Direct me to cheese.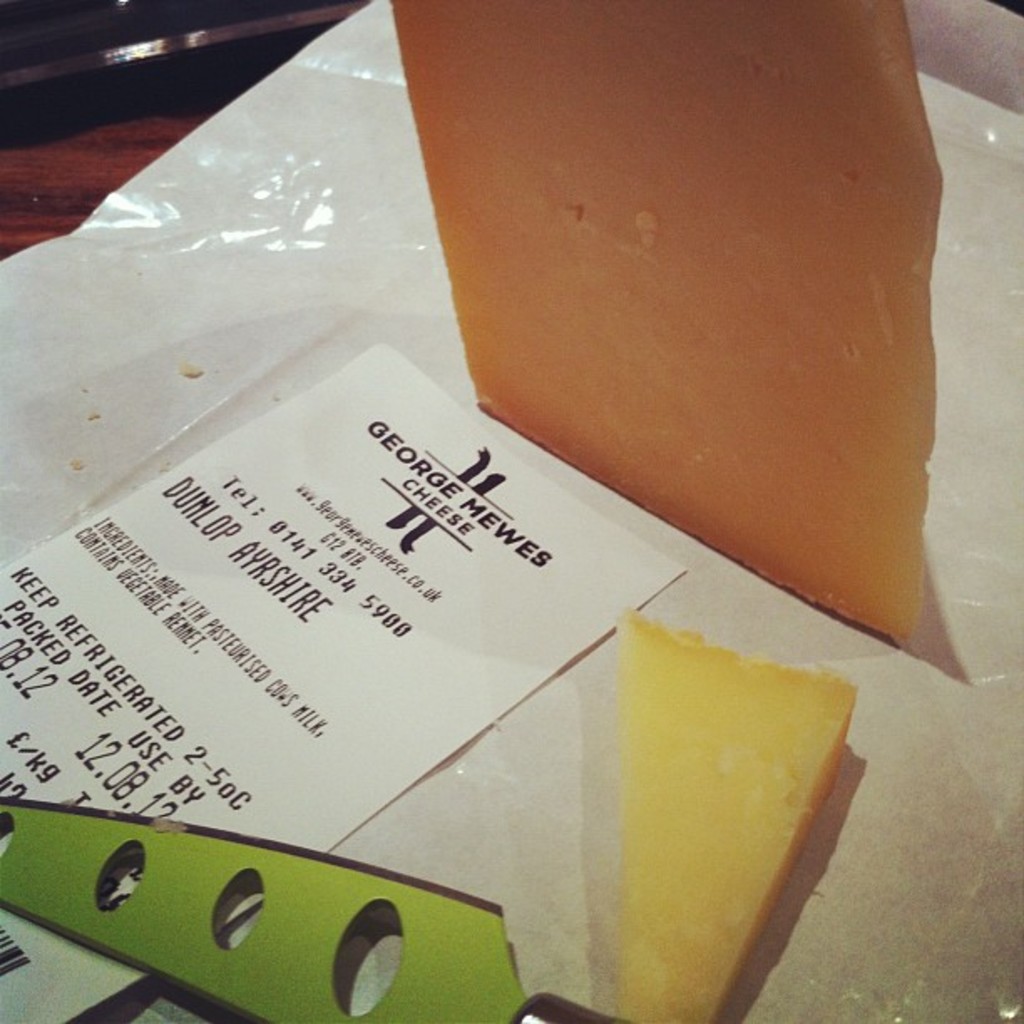
Direction: pyautogui.locateOnScreen(383, 0, 984, 686).
